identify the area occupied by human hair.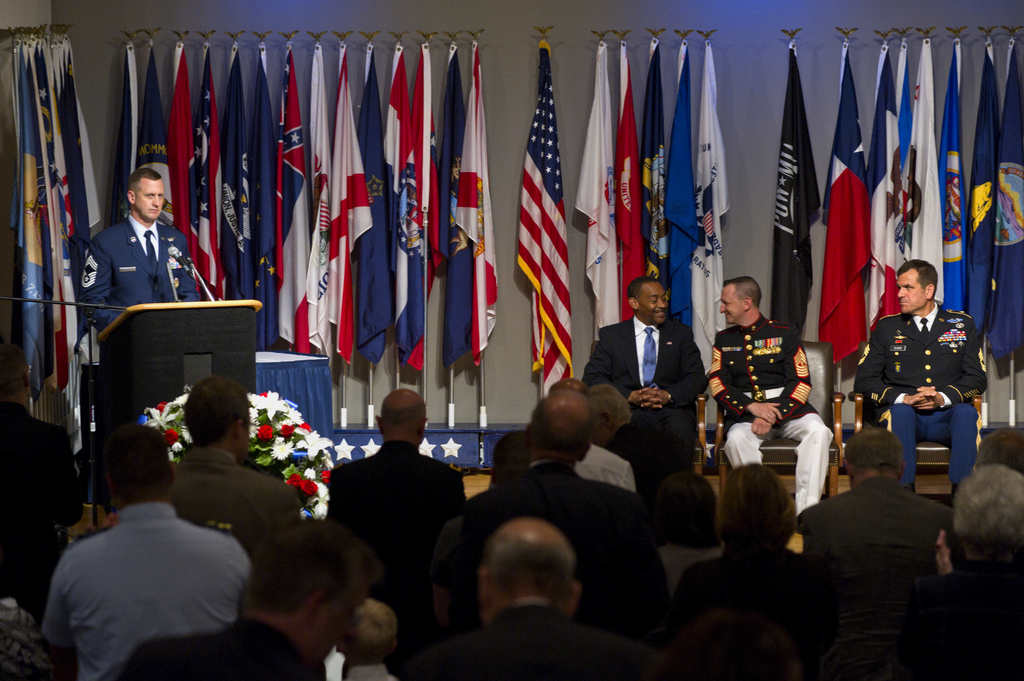
Area: detection(844, 428, 900, 472).
